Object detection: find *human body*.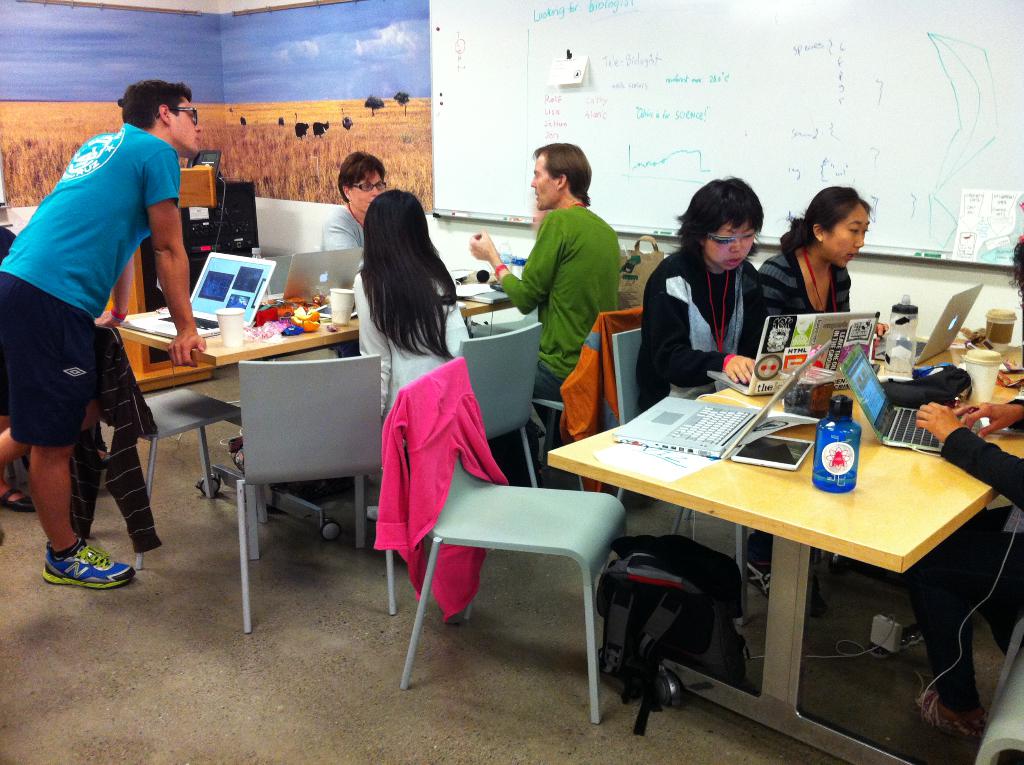
766:249:857:328.
